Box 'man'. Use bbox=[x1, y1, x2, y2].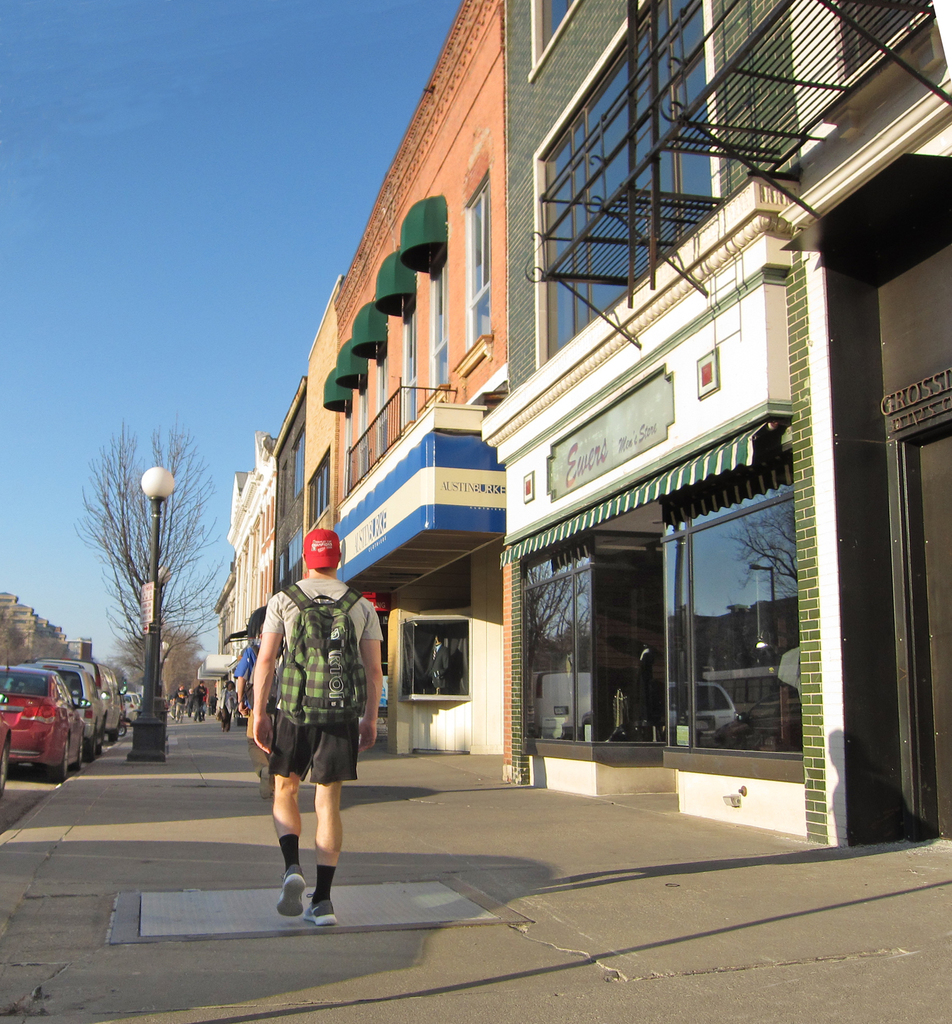
bbox=[173, 682, 189, 724].
